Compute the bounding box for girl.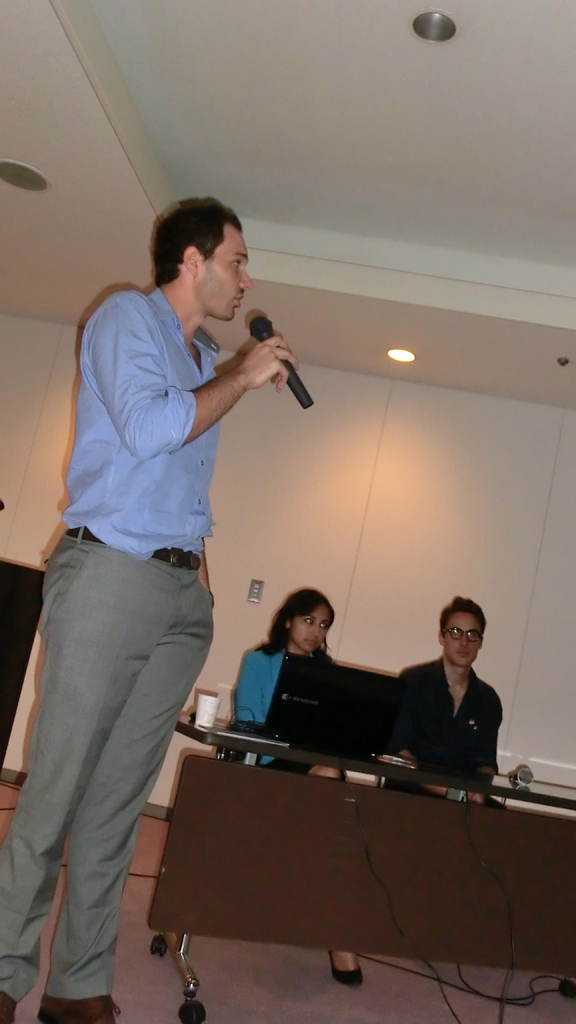
crop(225, 590, 369, 990).
